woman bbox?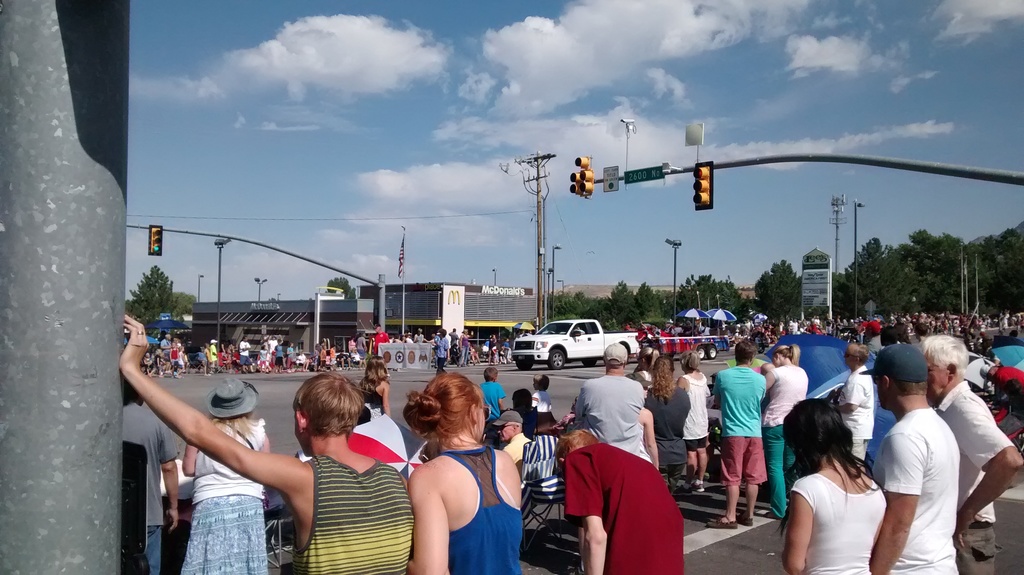
(645,355,689,492)
